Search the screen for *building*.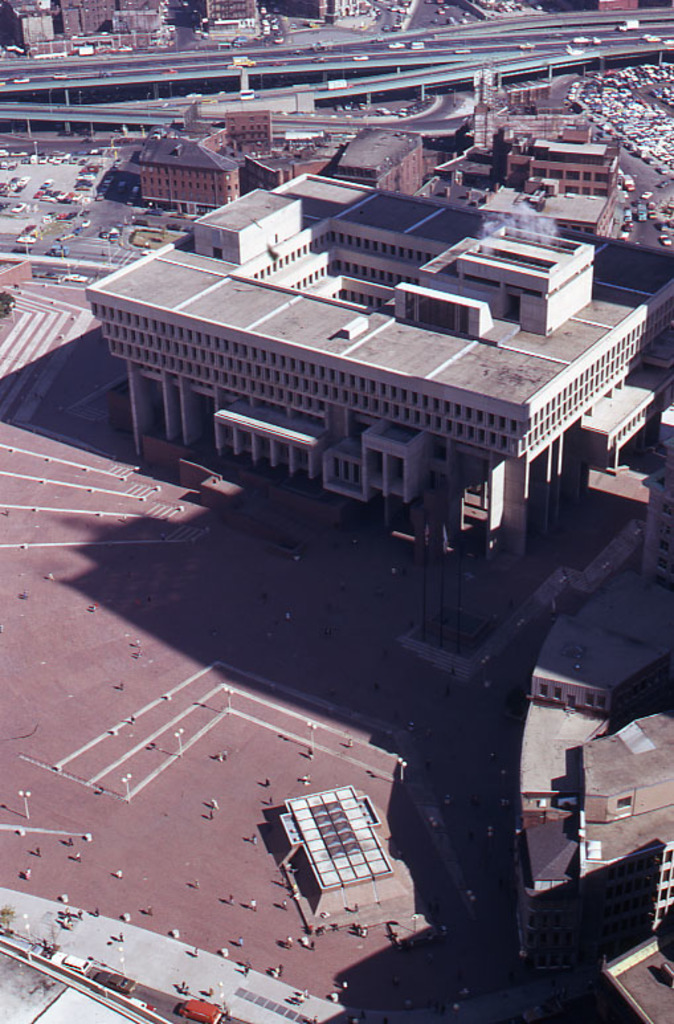
Found at [left=120, top=131, right=233, bottom=201].
